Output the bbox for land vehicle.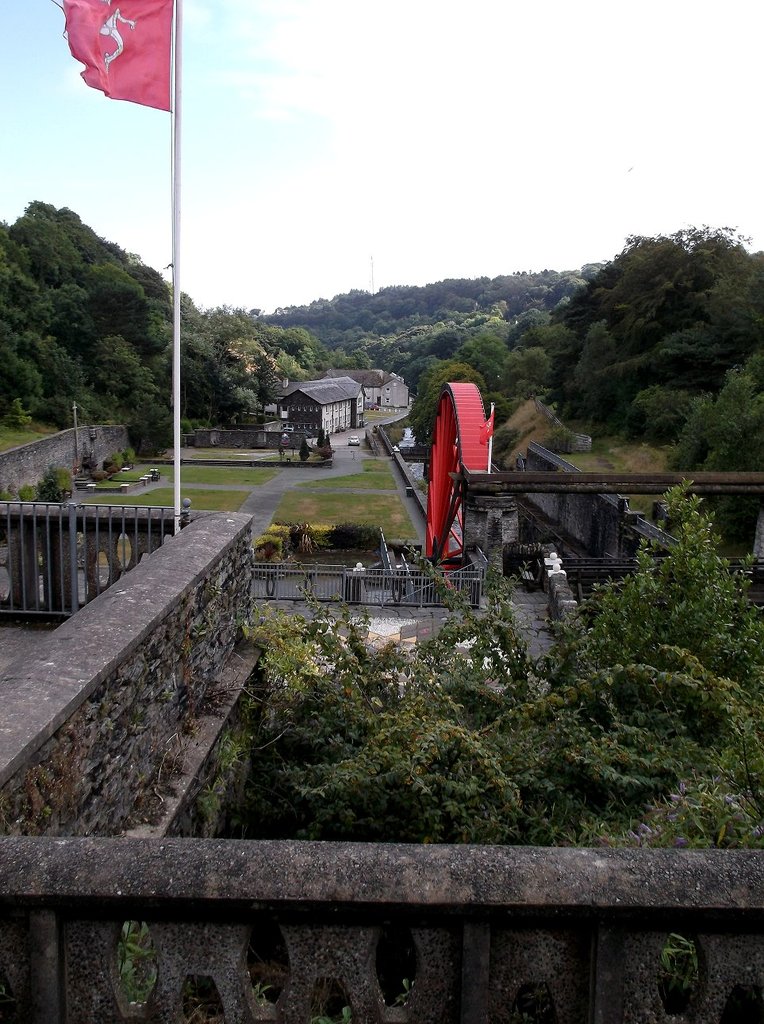
l=369, t=402, r=382, b=414.
